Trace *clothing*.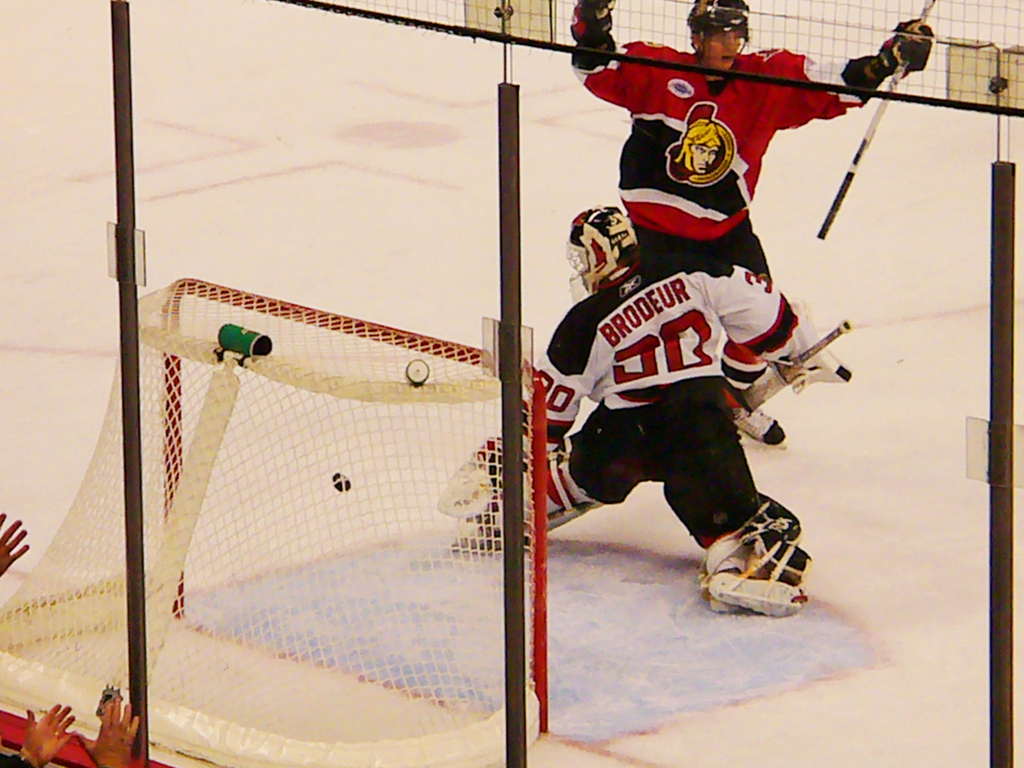
Traced to (left=566, top=1, right=922, bottom=276).
